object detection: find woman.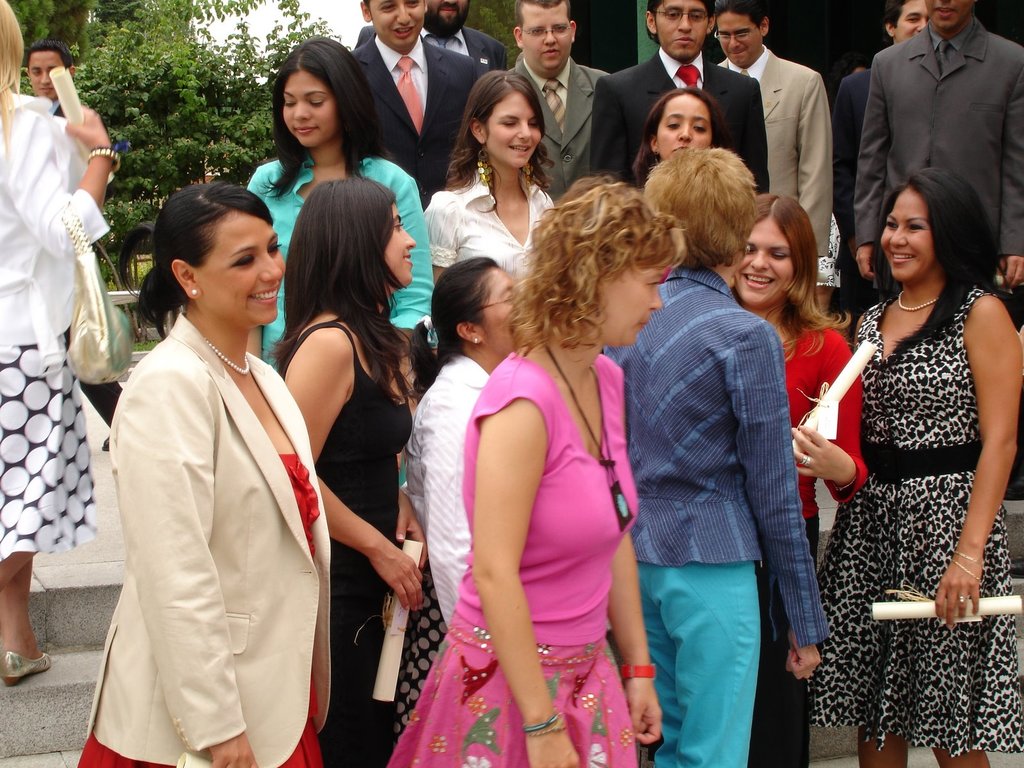
[x1=241, y1=35, x2=435, y2=378].
